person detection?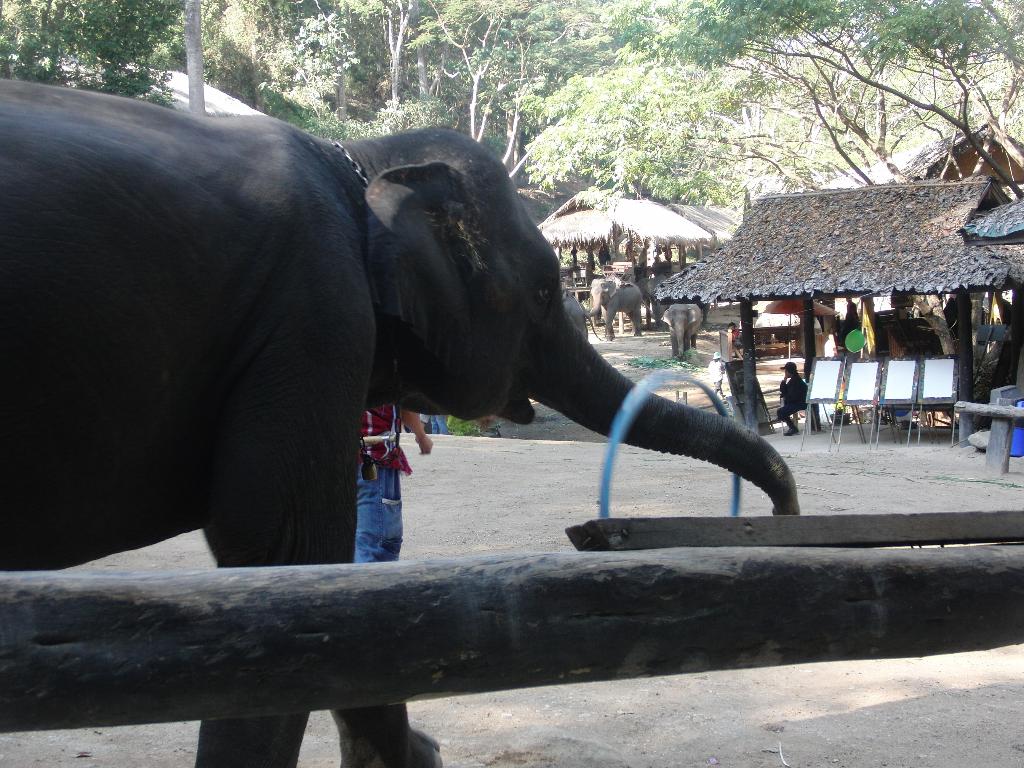
726 321 744 357
